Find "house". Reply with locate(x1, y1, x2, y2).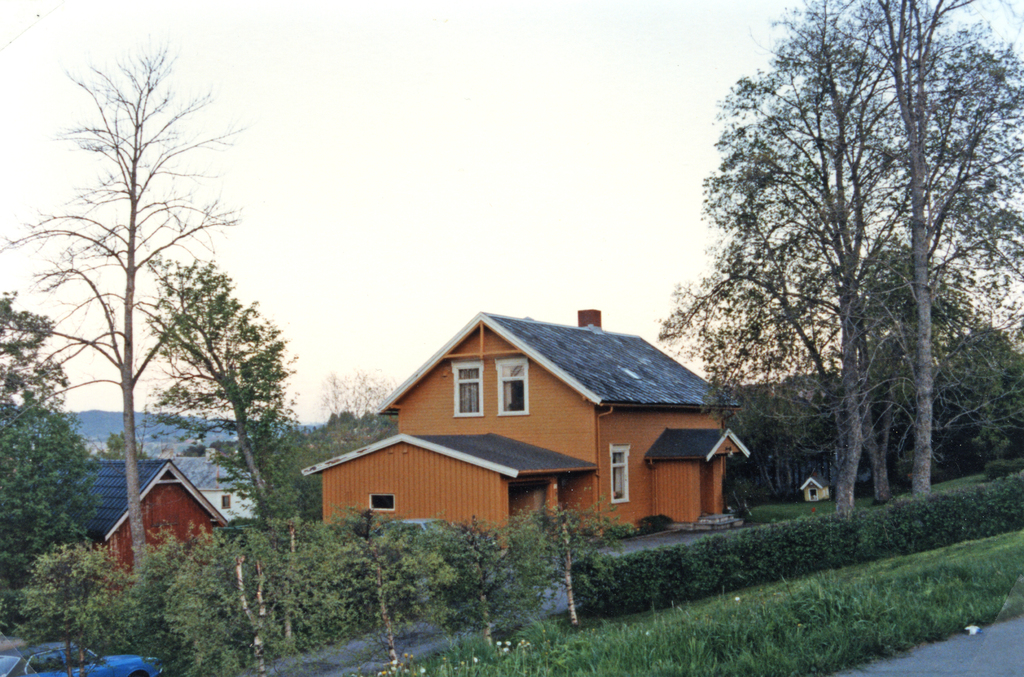
locate(154, 447, 248, 518).
